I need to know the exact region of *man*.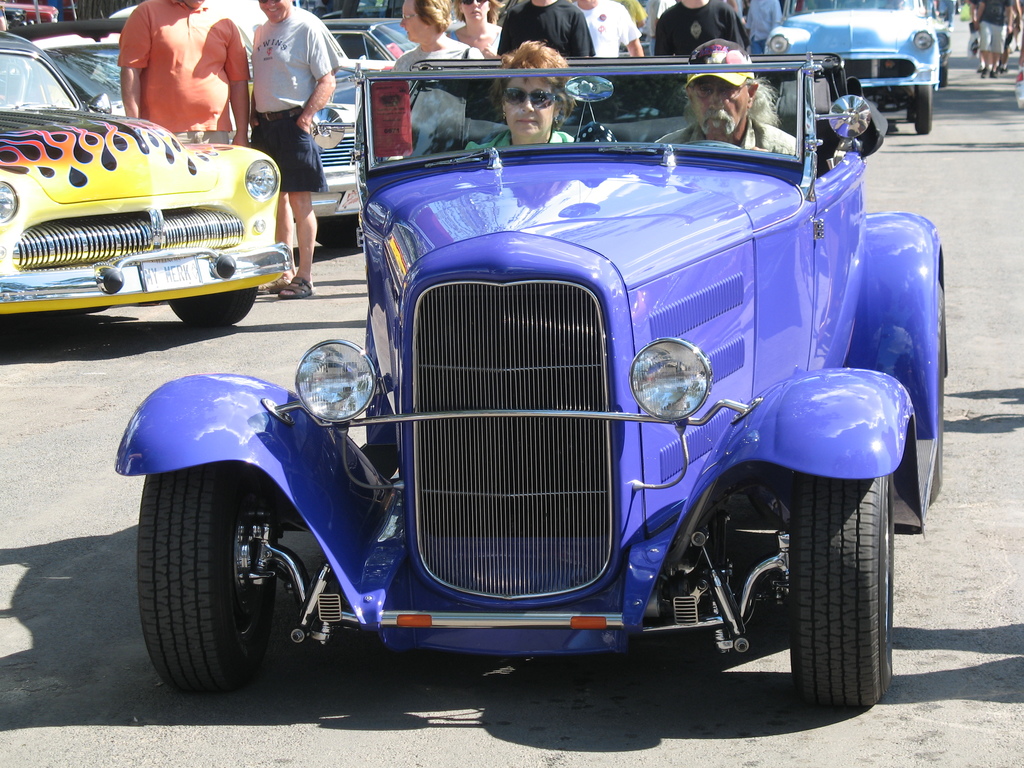
Region: <bbox>116, 0, 253, 145</bbox>.
